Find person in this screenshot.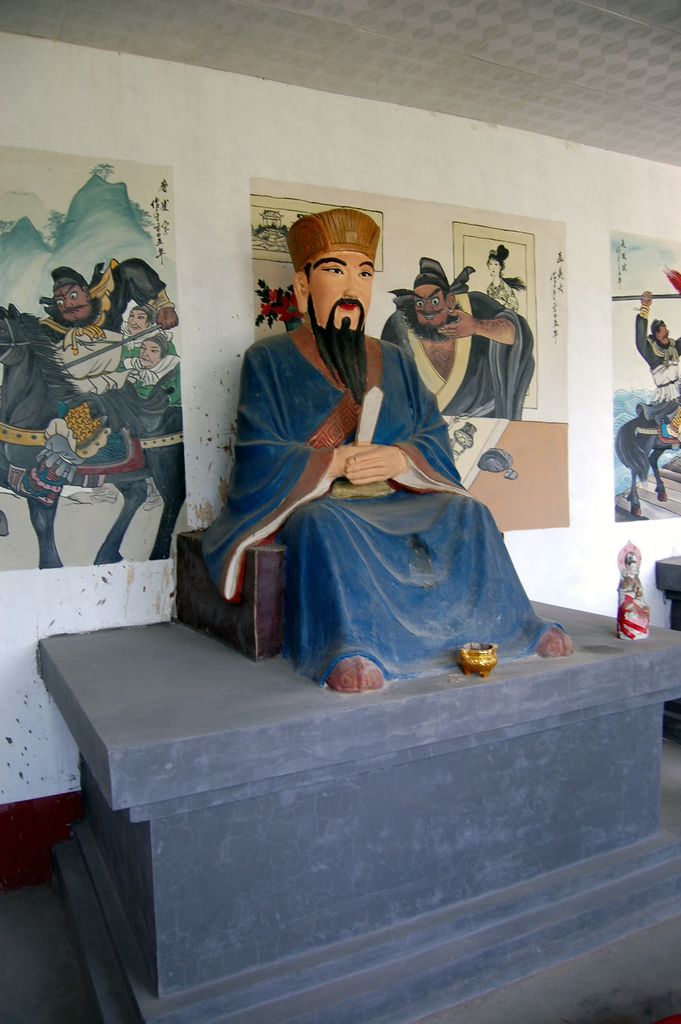
The bounding box for person is (left=377, top=258, right=541, bottom=422).
